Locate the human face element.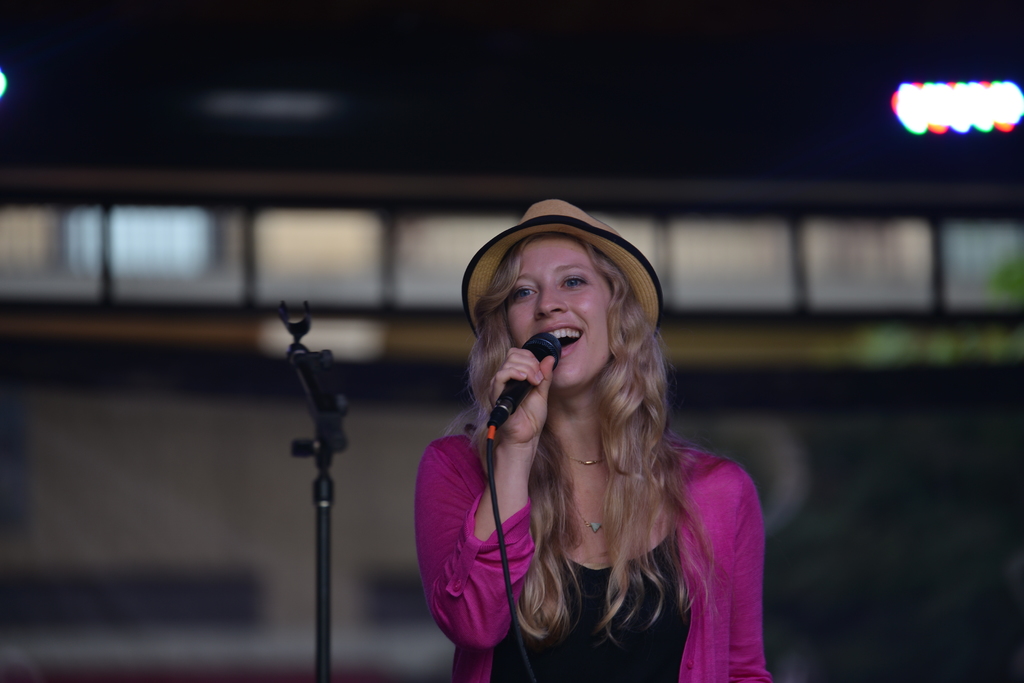
Element bbox: (x1=502, y1=230, x2=614, y2=392).
